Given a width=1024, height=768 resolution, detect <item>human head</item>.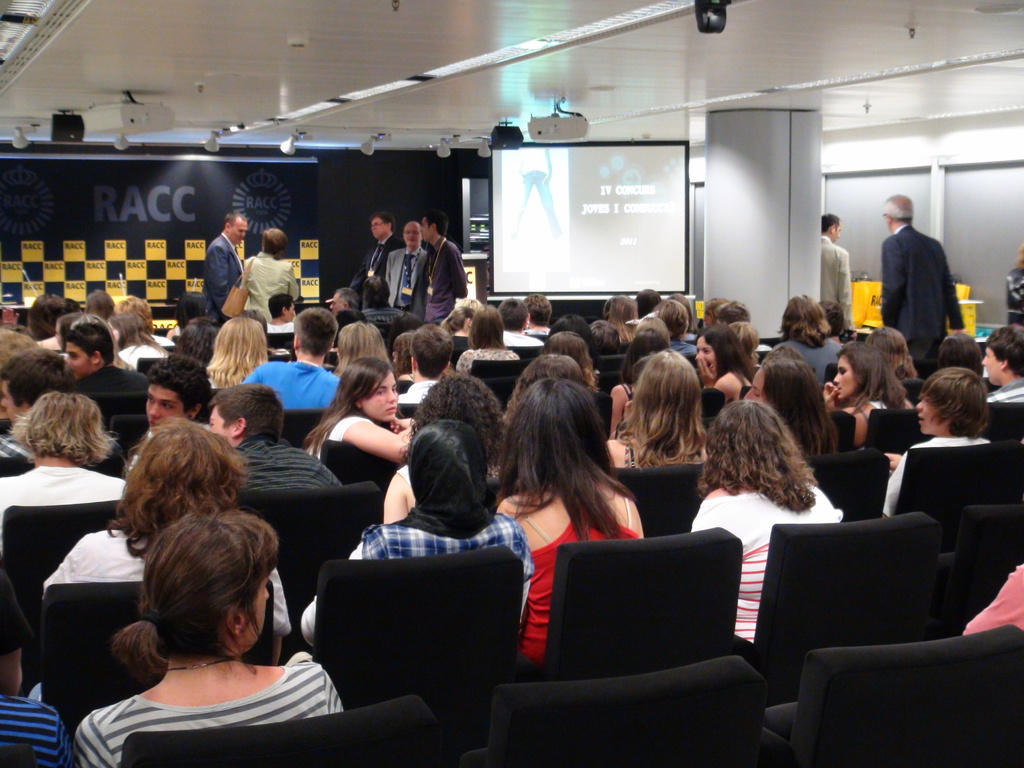
l=362, t=273, r=392, b=312.
